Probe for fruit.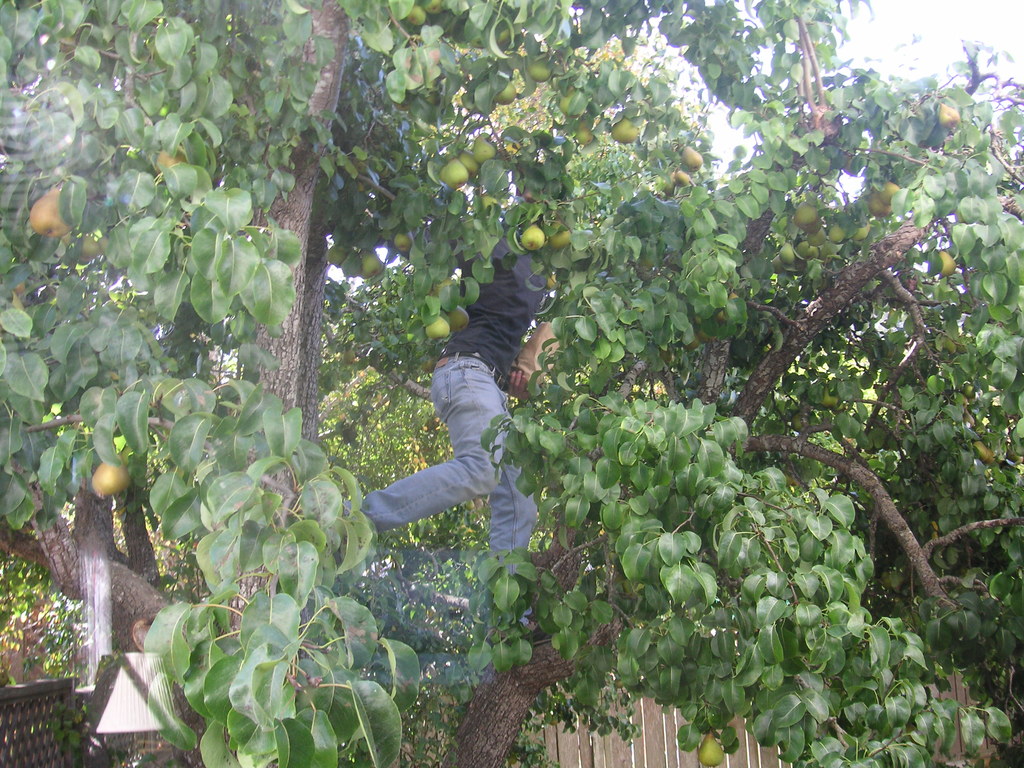
Probe result: box(459, 148, 477, 179).
